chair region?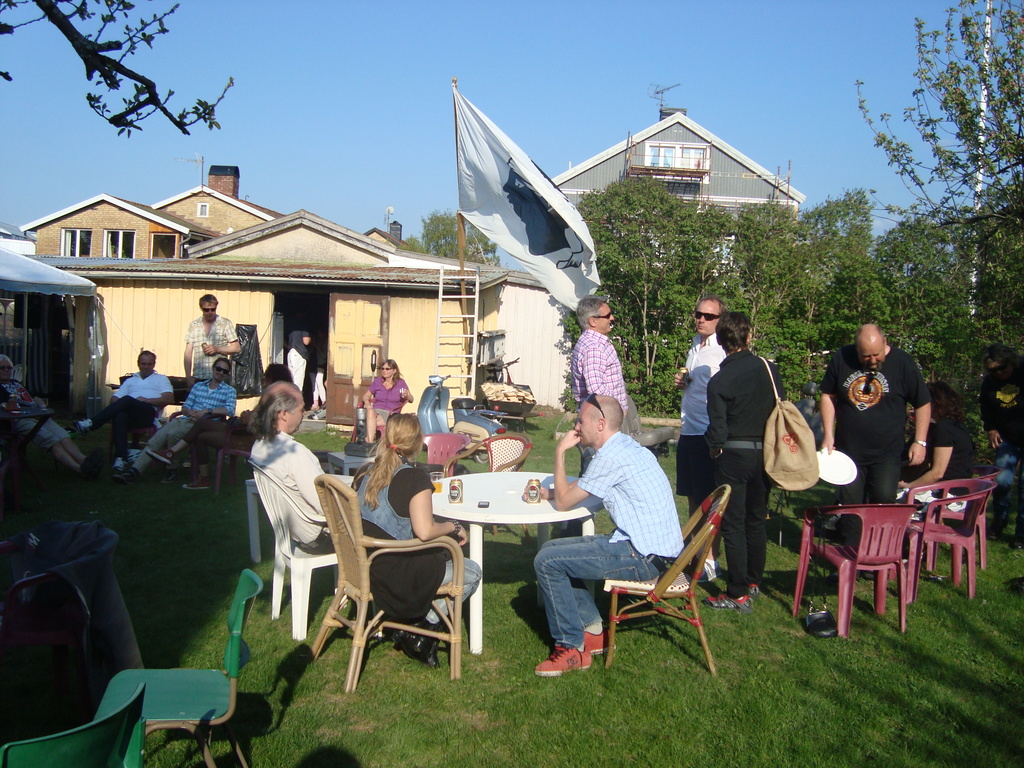
(913, 471, 1000, 580)
